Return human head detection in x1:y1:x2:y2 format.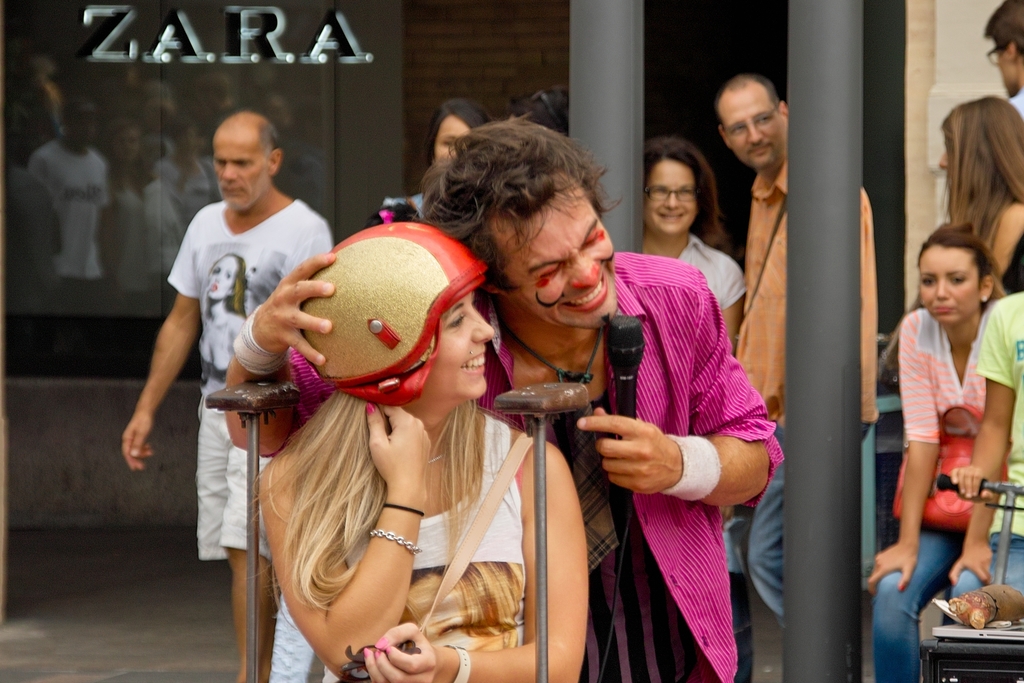
210:110:285:213.
